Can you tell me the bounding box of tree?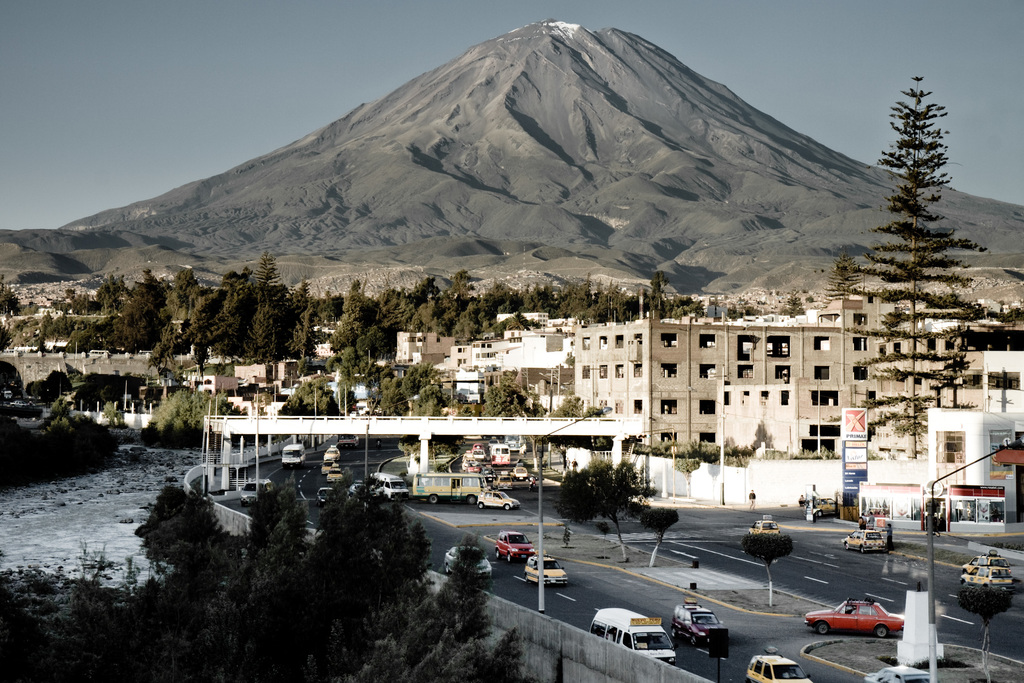
(x1=141, y1=381, x2=216, y2=448).
